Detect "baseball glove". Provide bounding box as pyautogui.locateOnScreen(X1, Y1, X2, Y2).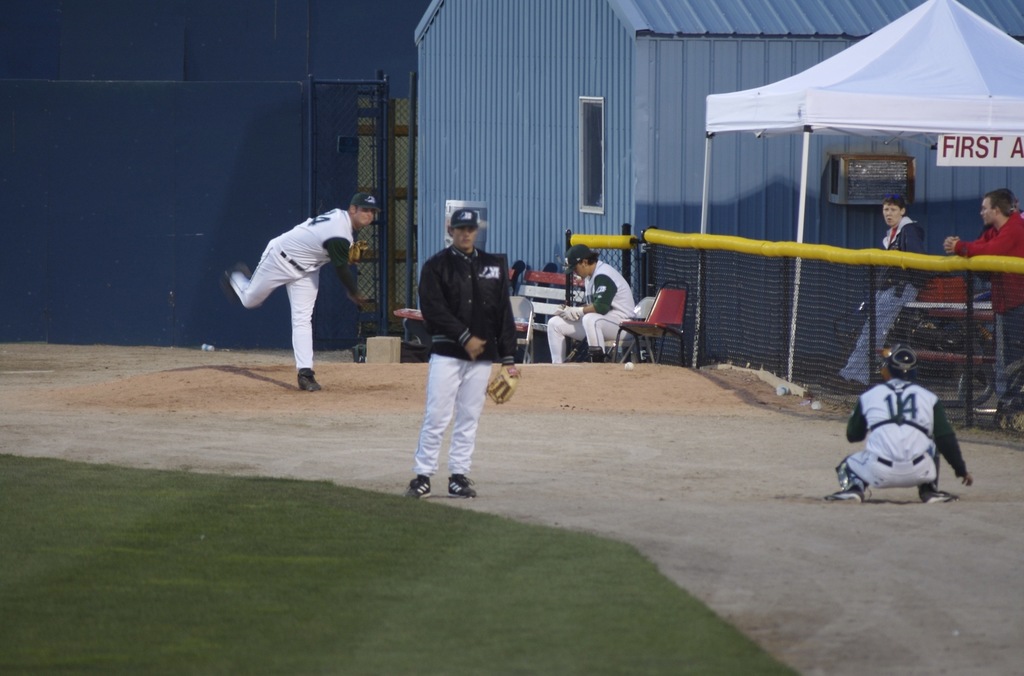
pyautogui.locateOnScreen(486, 359, 525, 410).
